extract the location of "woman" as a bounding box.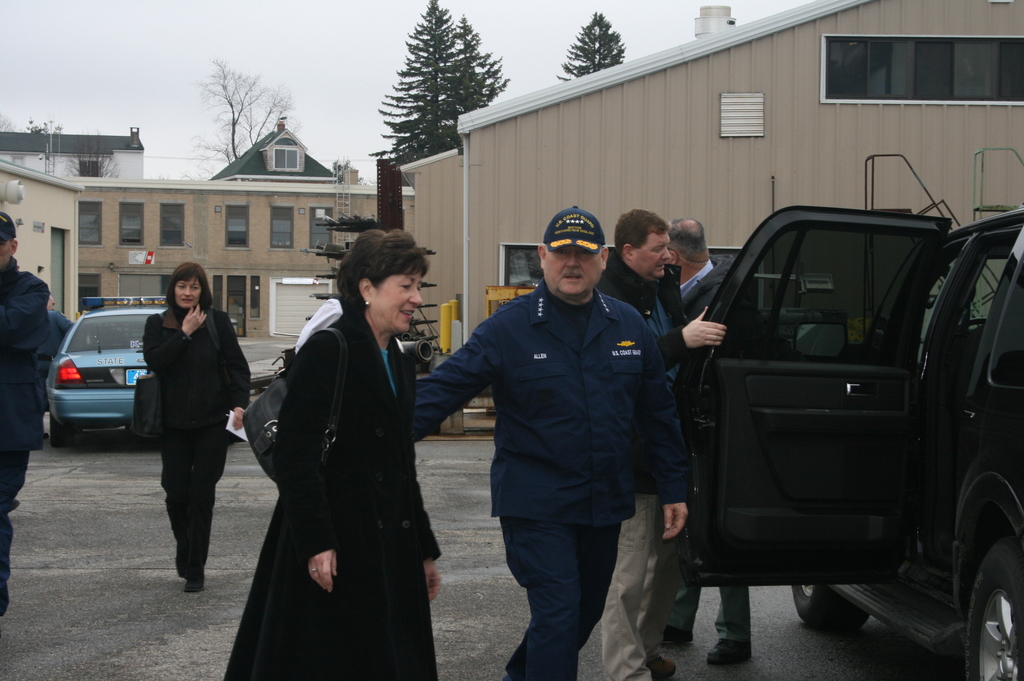
select_region(134, 263, 257, 598).
